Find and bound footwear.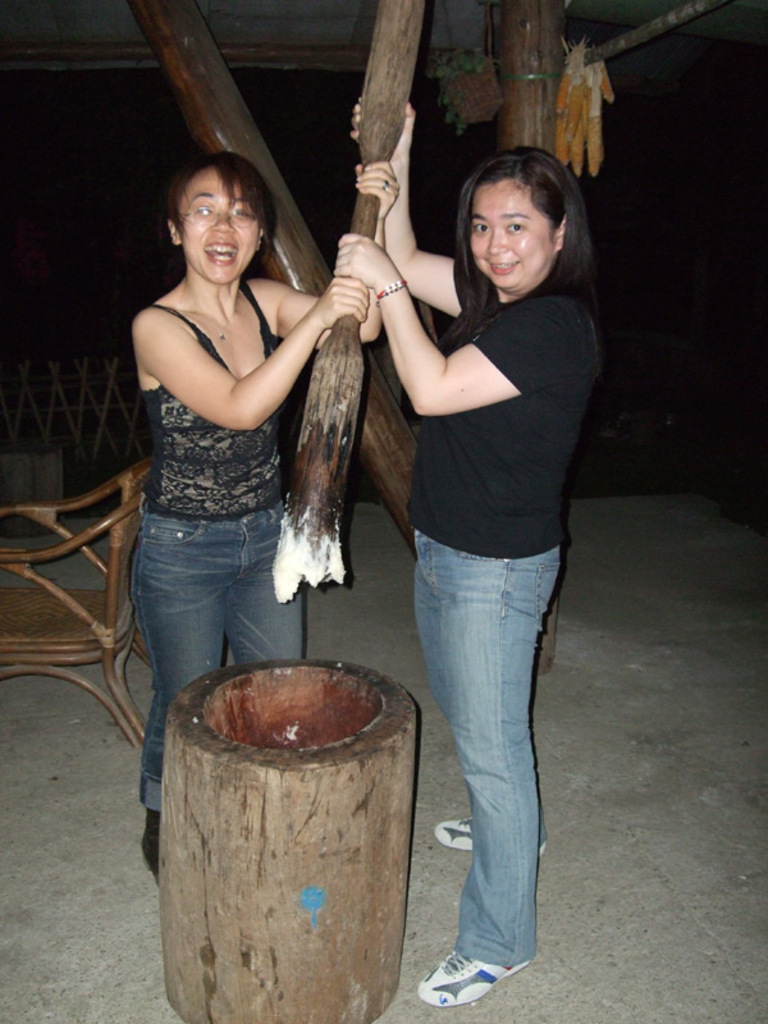
Bound: crop(142, 813, 159, 870).
